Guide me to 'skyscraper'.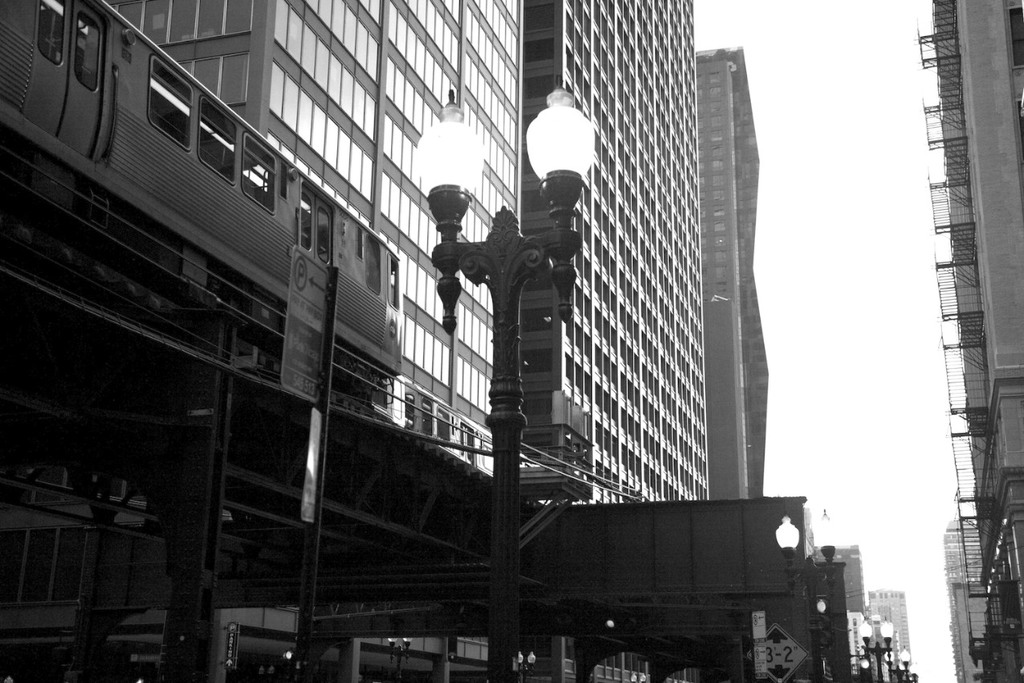
Guidance: locate(916, 0, 1023, 682).
